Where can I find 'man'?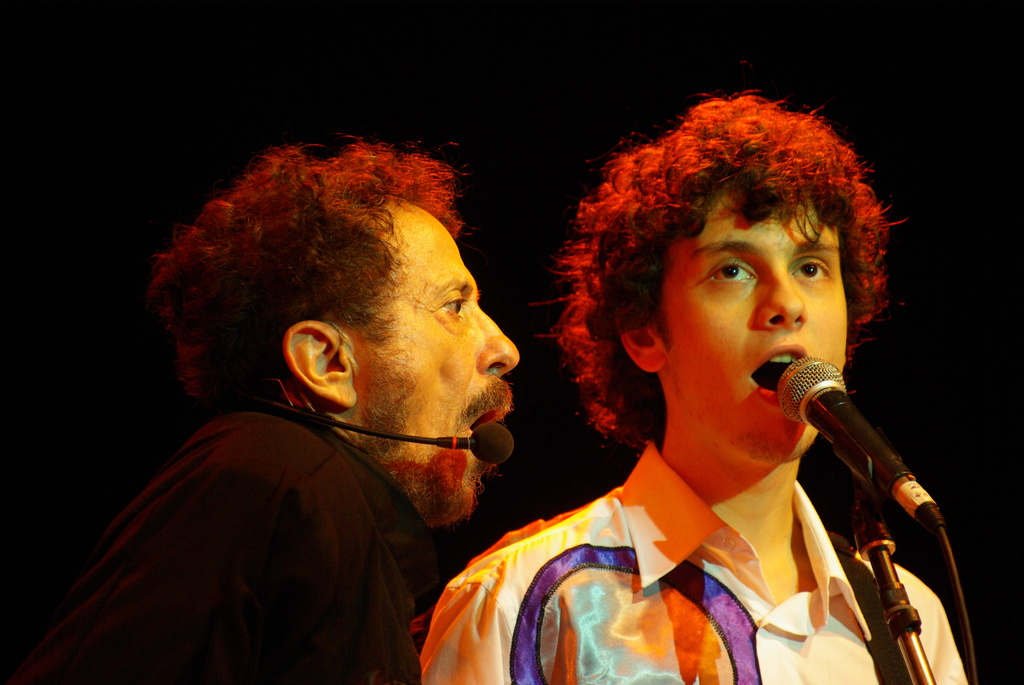
You can find it at (left=0, top=140, right=519, bottom=684).
